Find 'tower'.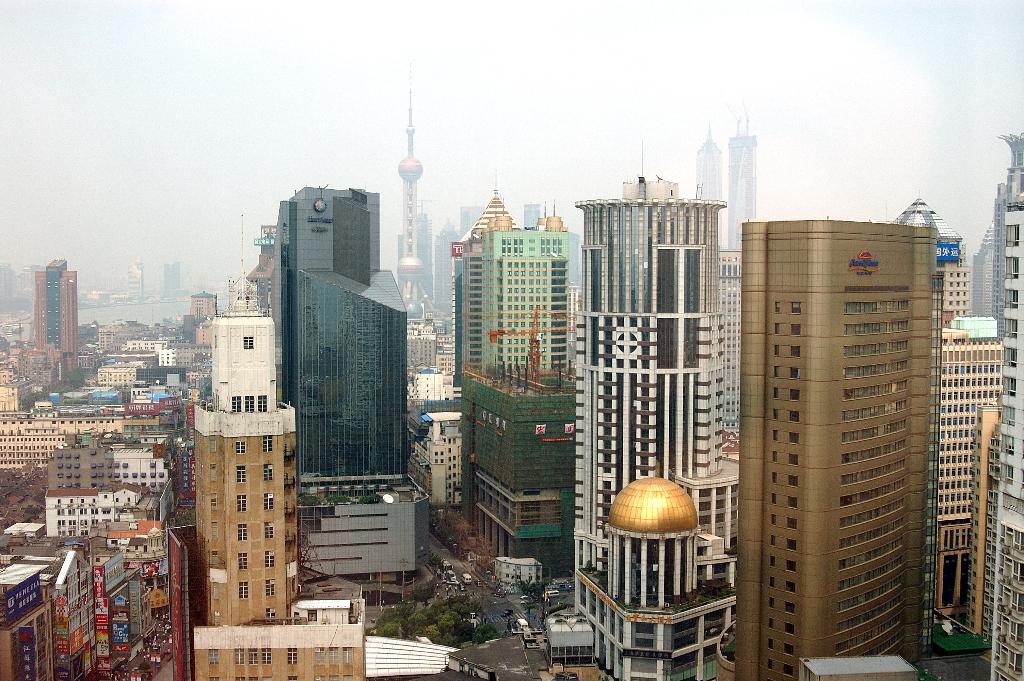
BBox(266, 186, 433, 580).
